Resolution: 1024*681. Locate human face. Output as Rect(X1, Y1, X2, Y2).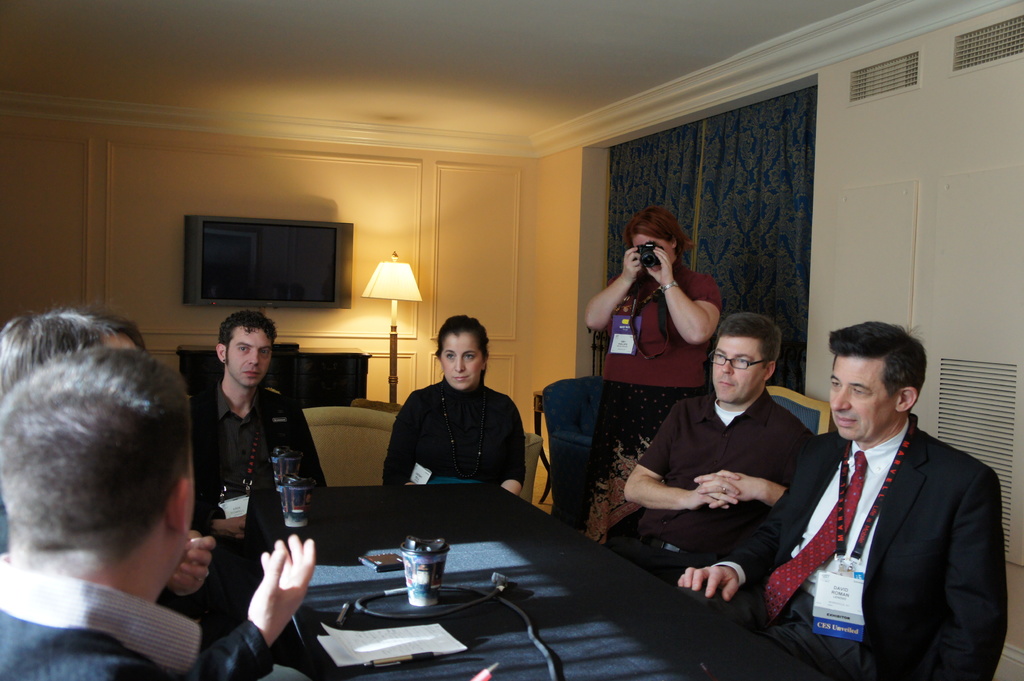
Rect(828, 354, 897, 439).
